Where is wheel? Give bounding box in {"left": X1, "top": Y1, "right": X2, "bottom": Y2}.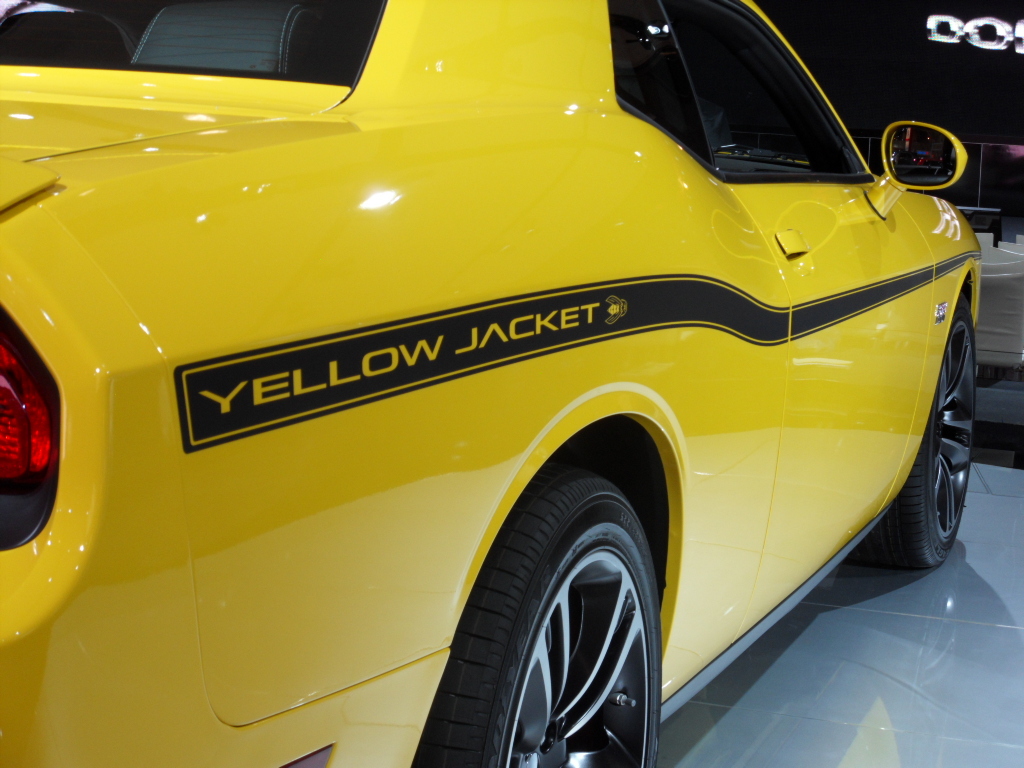
{"left": 427, "top": 476, "right": 666, "bottom": 767}.
